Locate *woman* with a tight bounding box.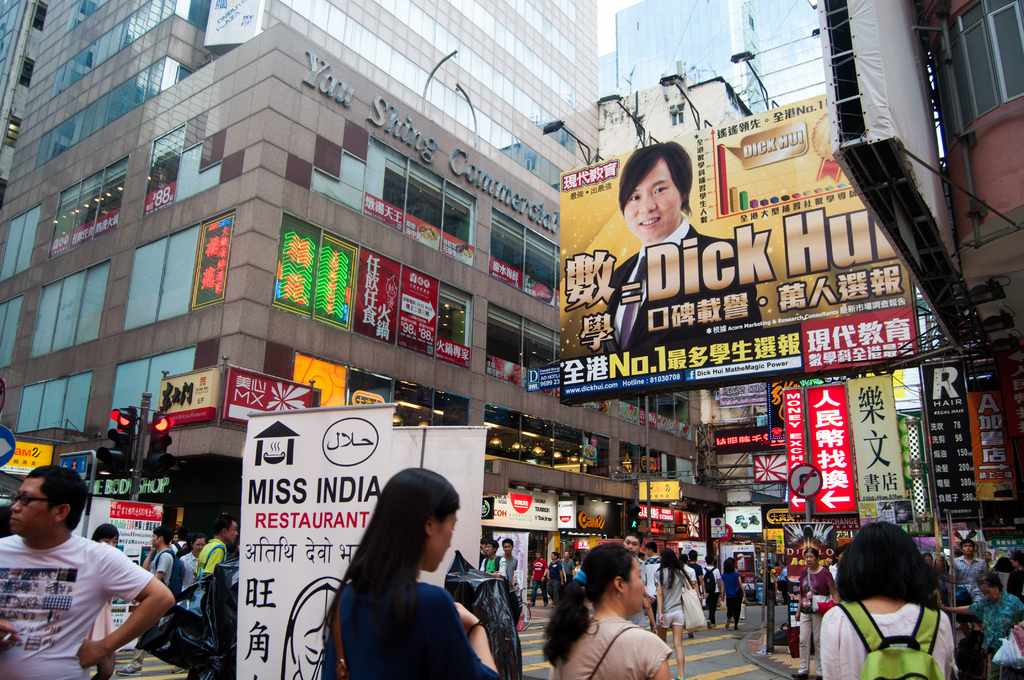
796, 548, 838, 679.
